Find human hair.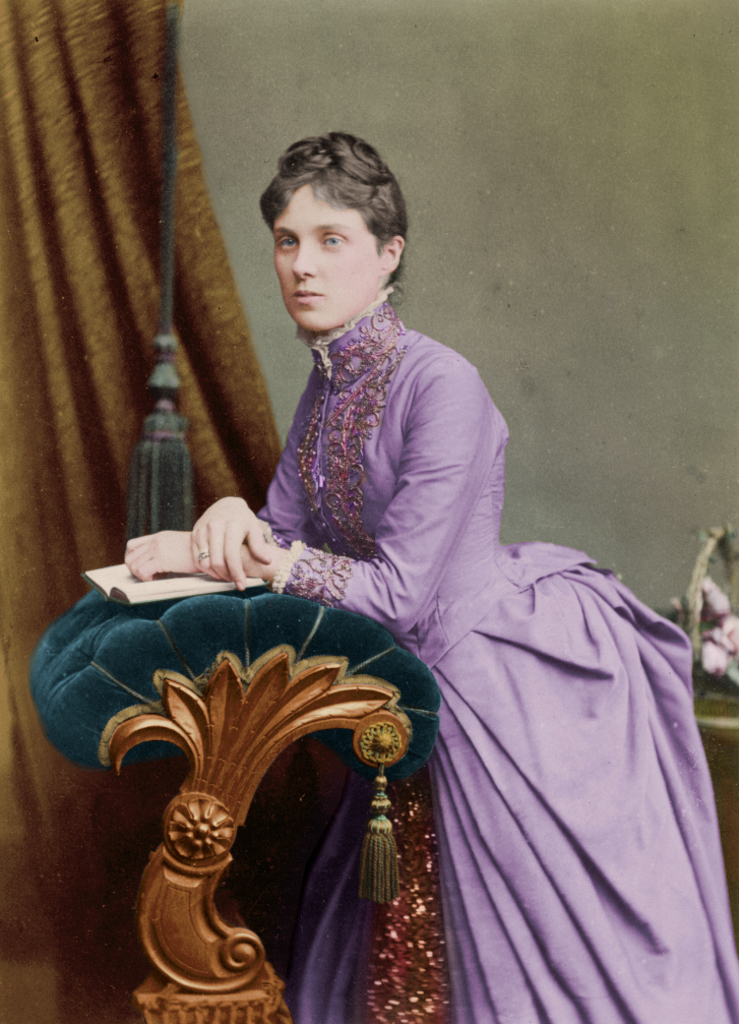
select_region(252, 142, 412, 318).
